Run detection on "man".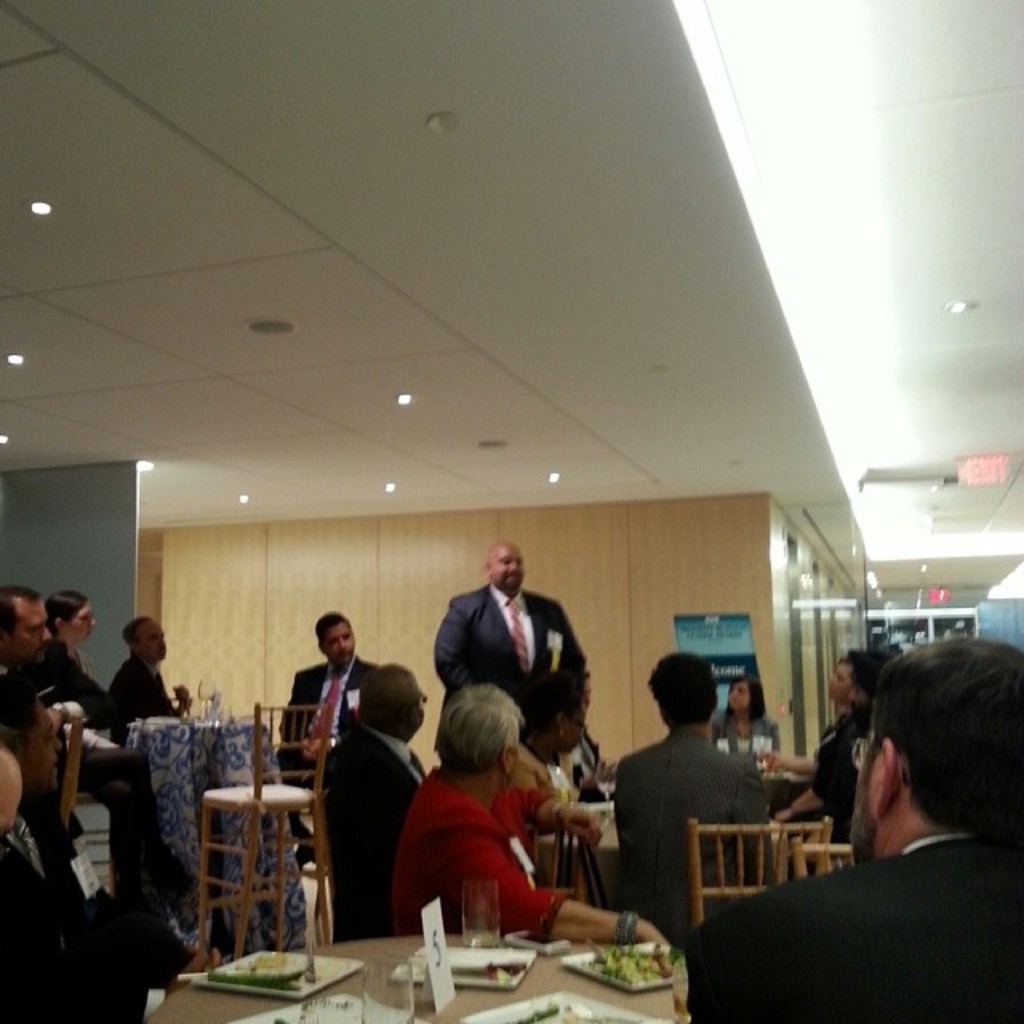
Result: crop(274, 608, 374, 869).
